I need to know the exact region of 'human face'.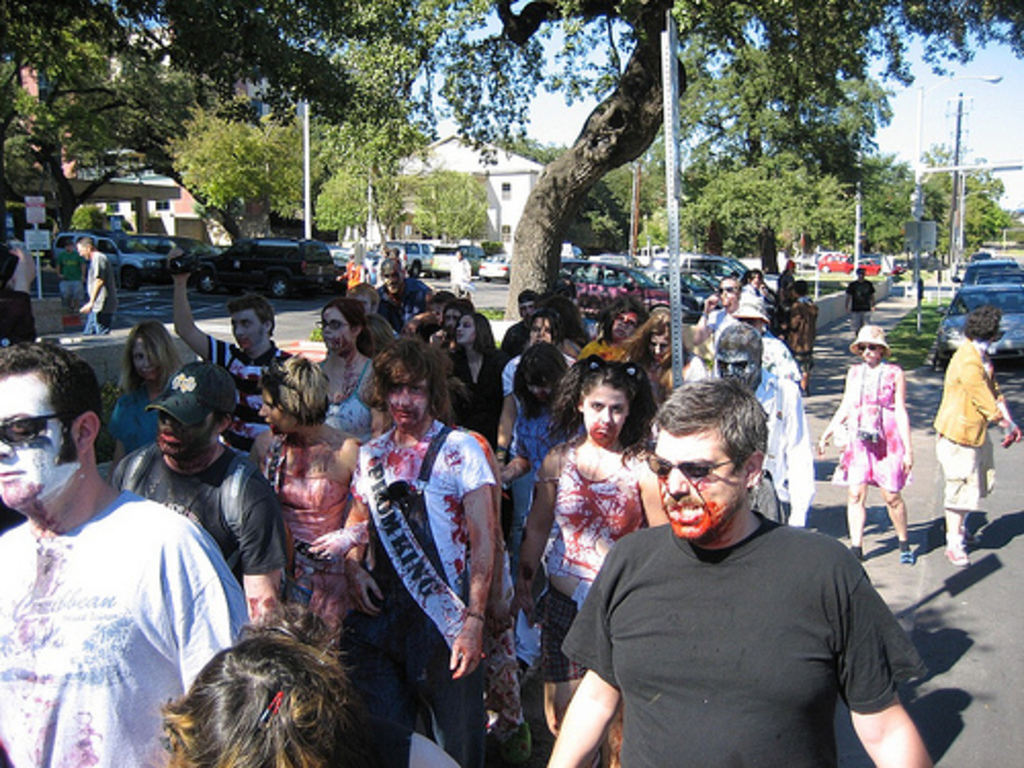
Region: bbox=[520, 297, 532, 311].
